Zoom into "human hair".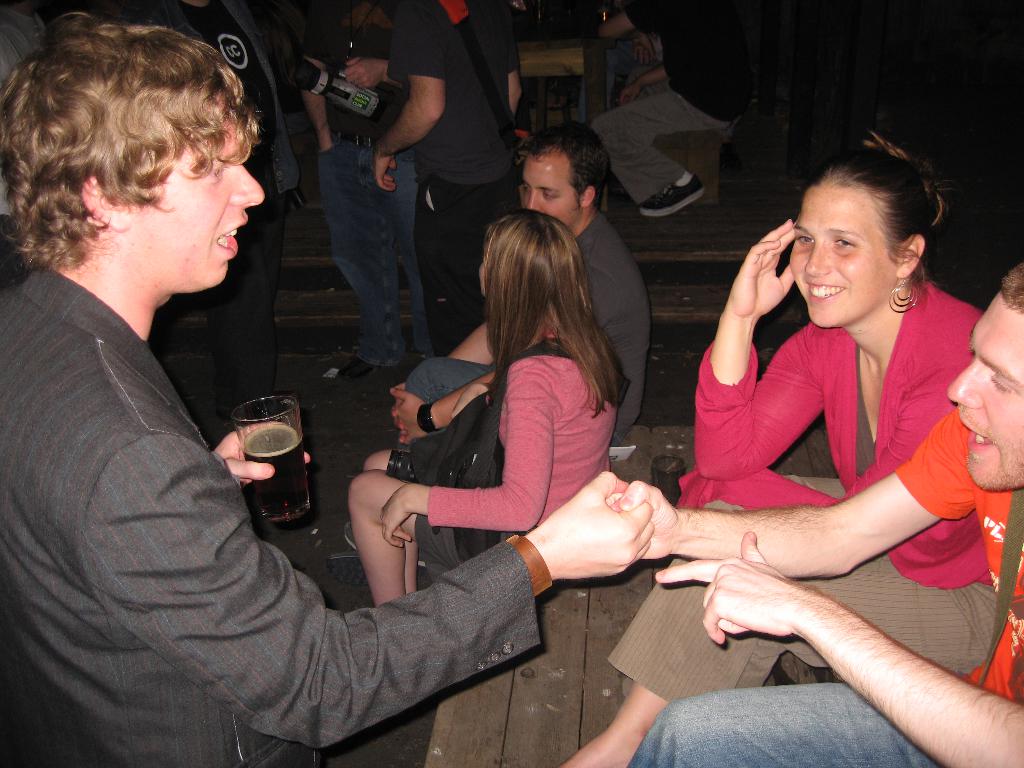
Zoom target: region(28, 9, 260, 295).
